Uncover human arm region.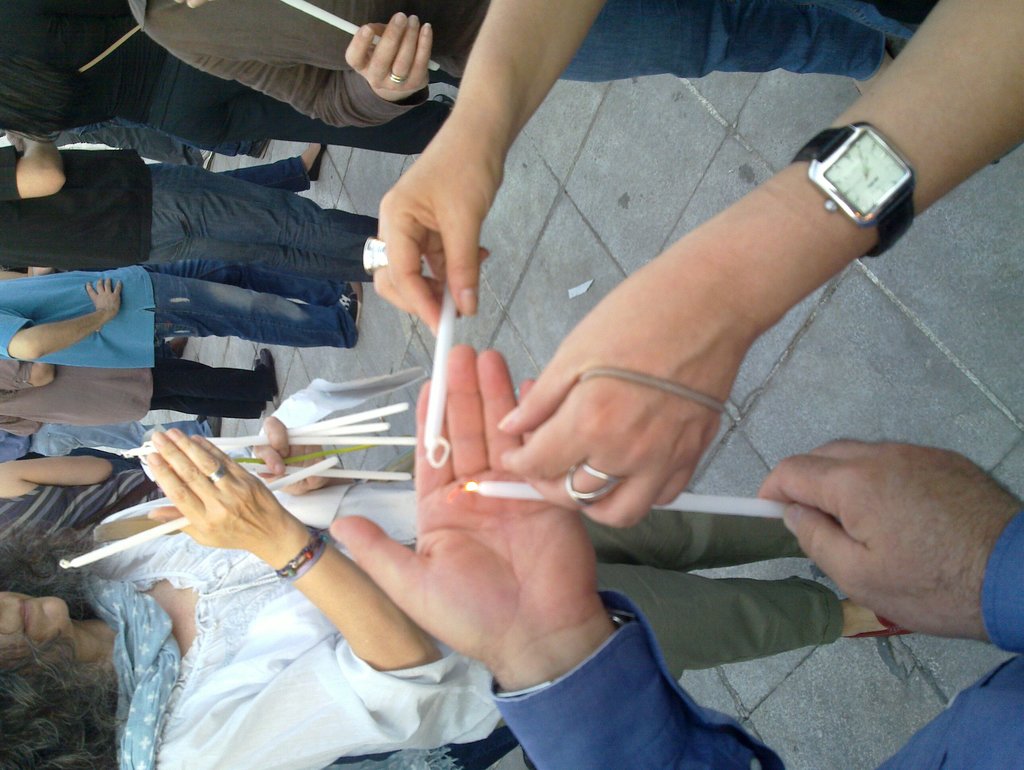
Uncovered: BBox(331, 342, 790, 769).
